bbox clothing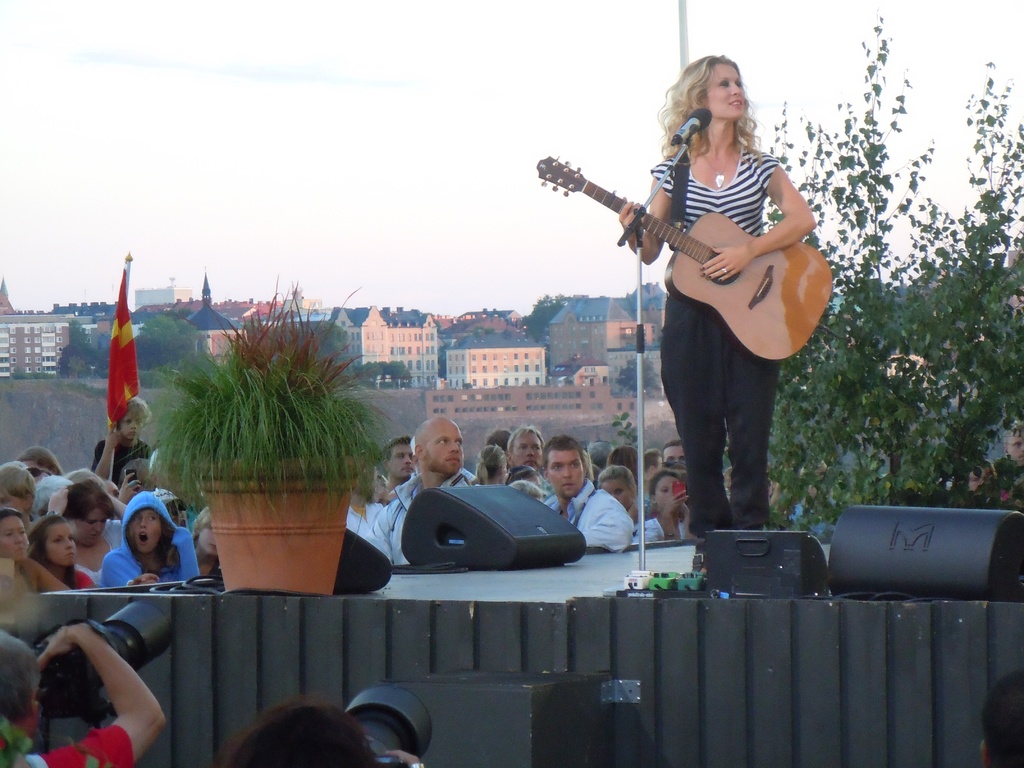
650,147,783,537
